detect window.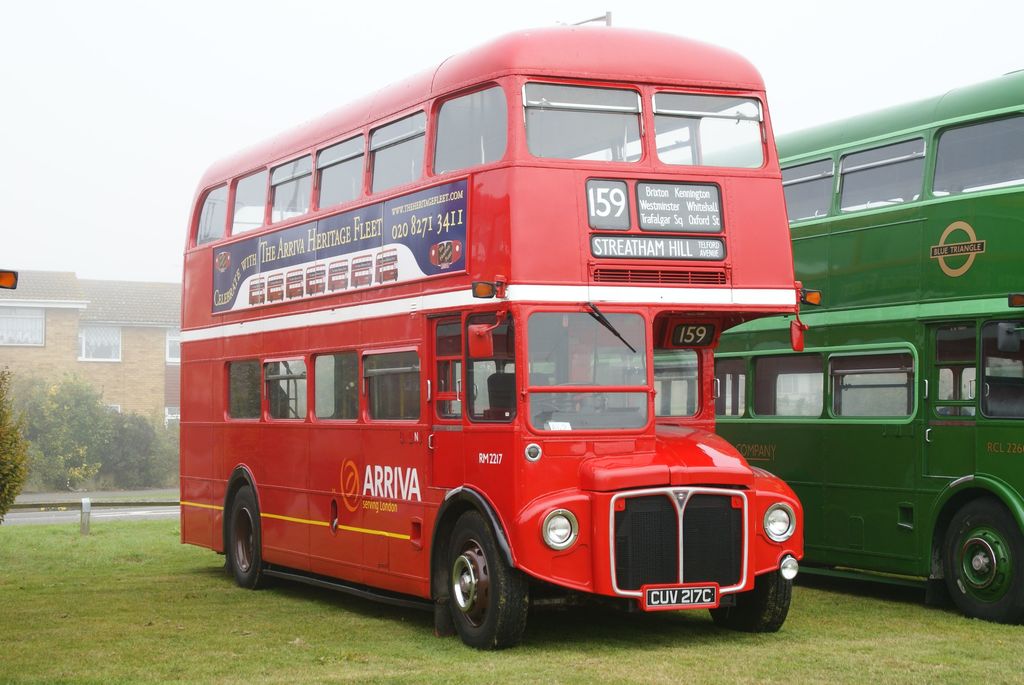
Detected at (430,82,510,174).
